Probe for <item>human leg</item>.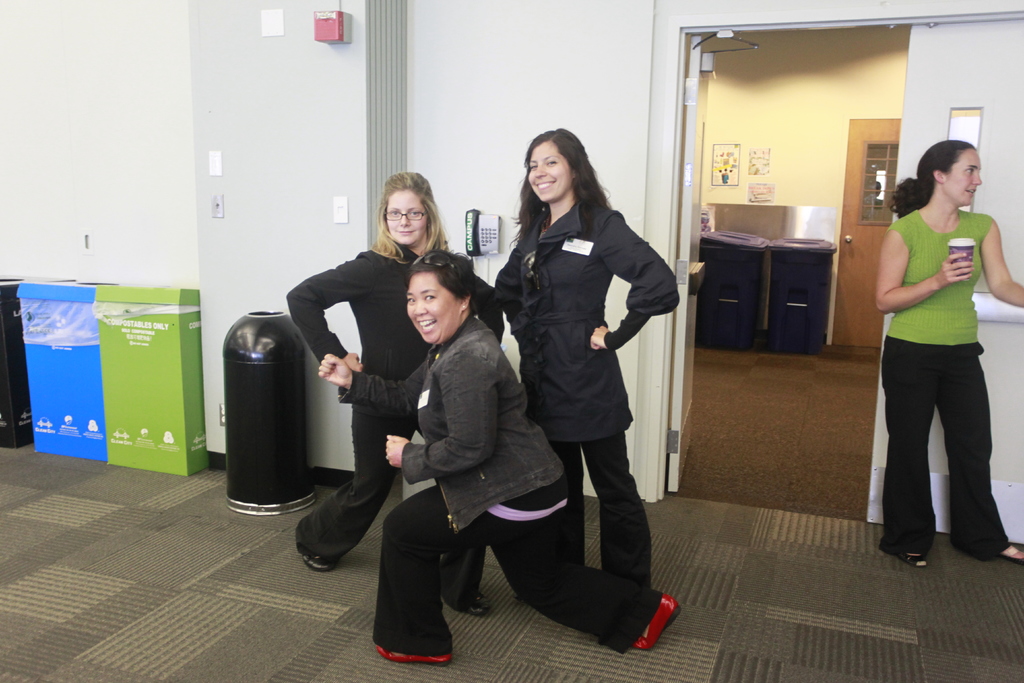
Probe result: box(594, 425, 651, 577).
